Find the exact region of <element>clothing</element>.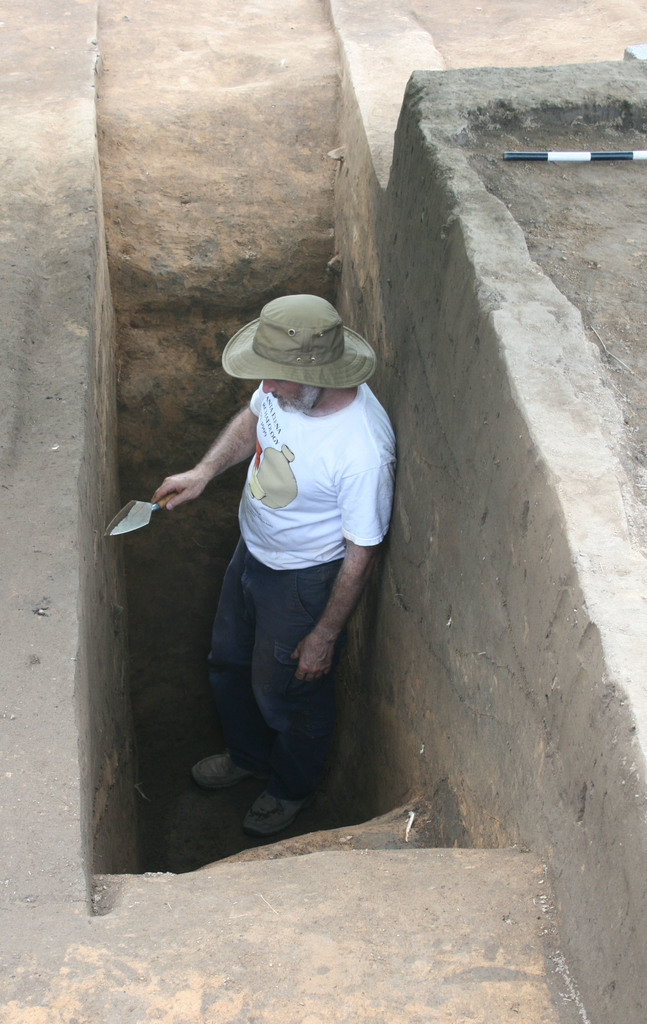
Exact region: (x1=212, y1=384, x2=395, y2=806).
